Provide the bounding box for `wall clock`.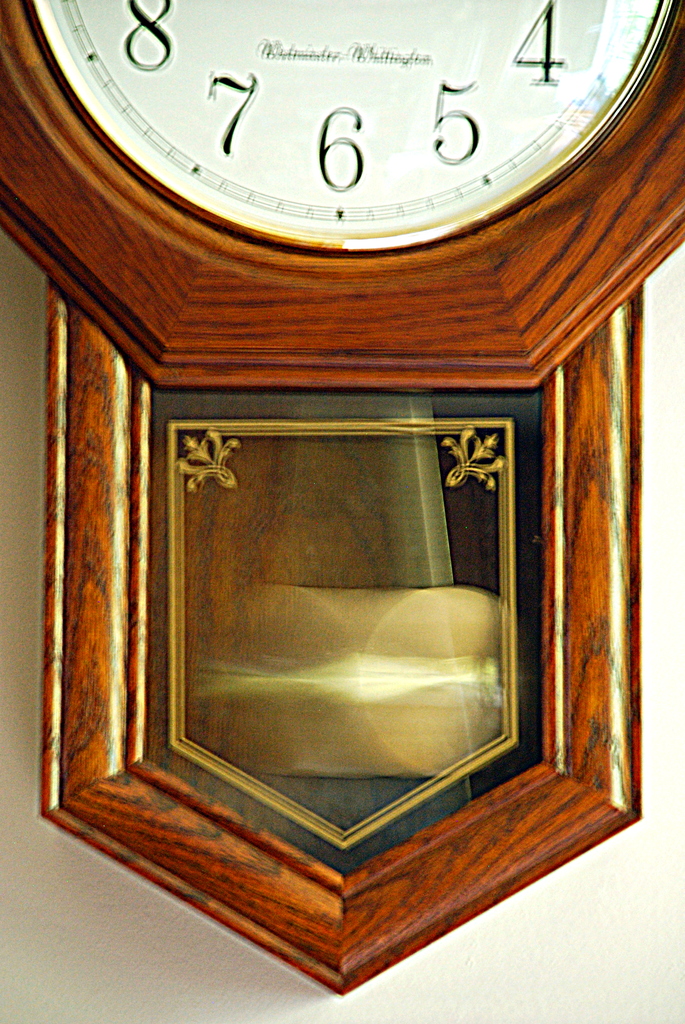
0:0:674:1004.
